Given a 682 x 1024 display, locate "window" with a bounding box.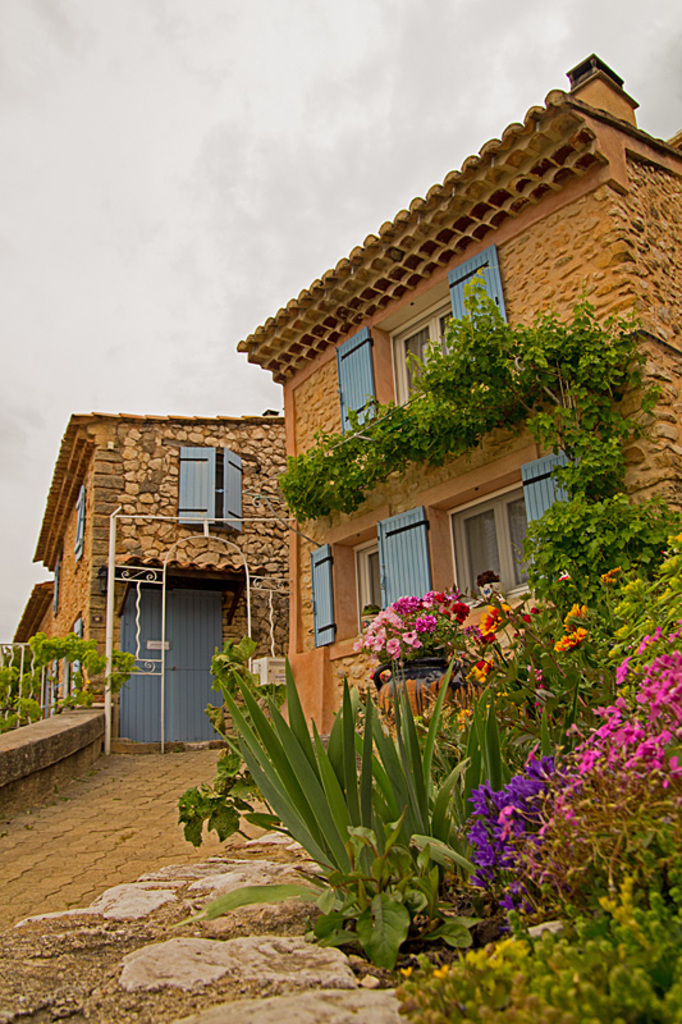
Located: detection(175, 444, 243, 530).
